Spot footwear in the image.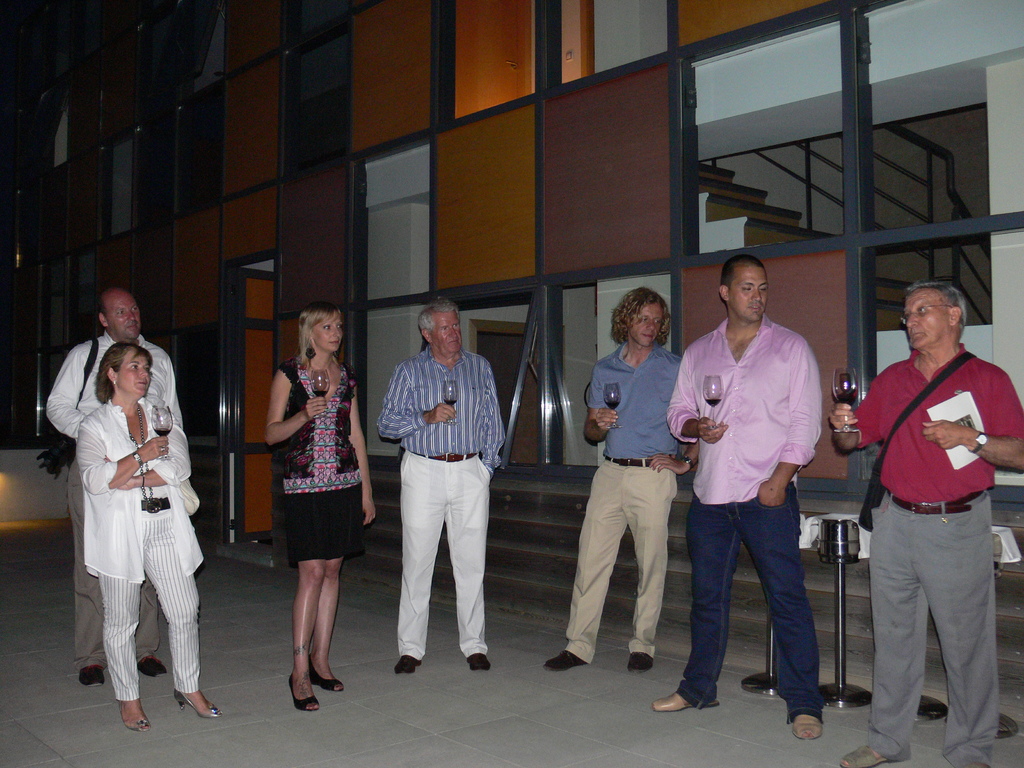
footwear found at [538,650,580,675].
